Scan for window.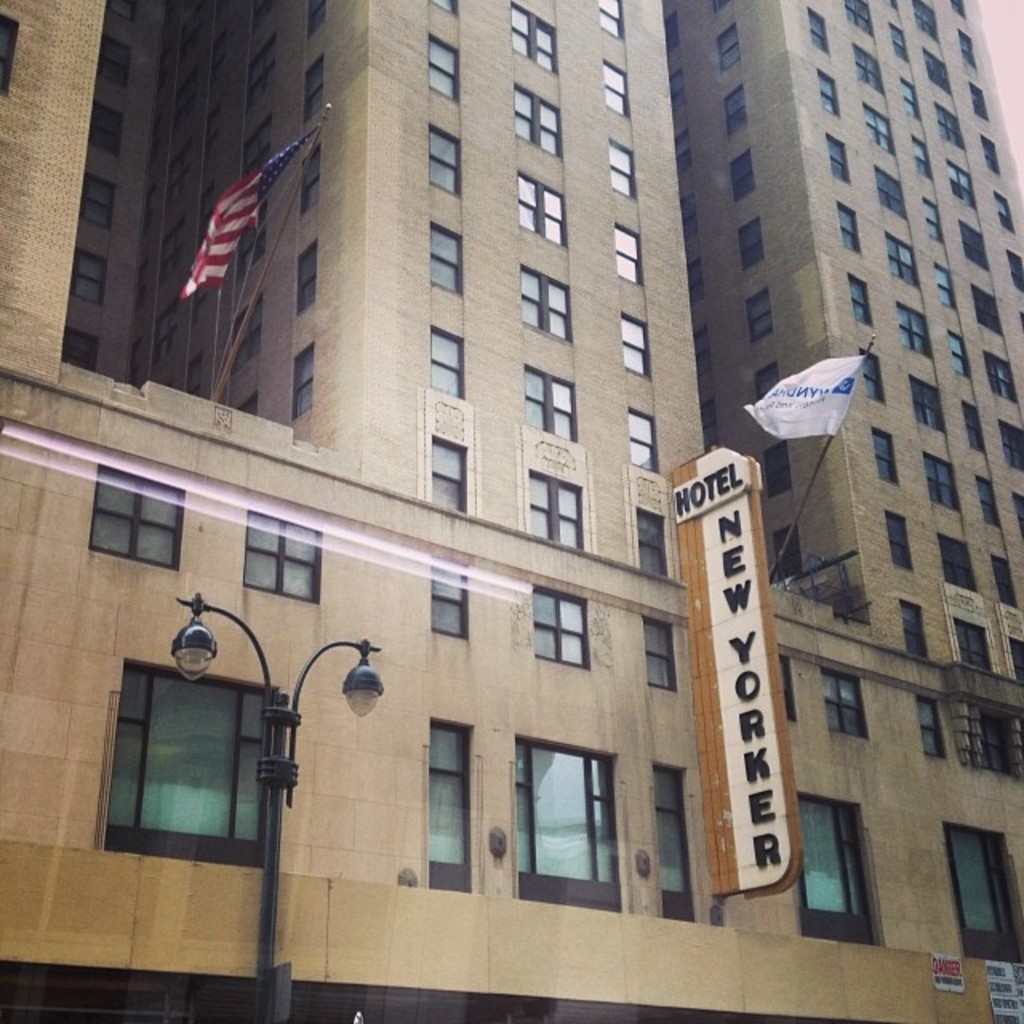
Scan result: bbox(874, 171, 904, 214).
